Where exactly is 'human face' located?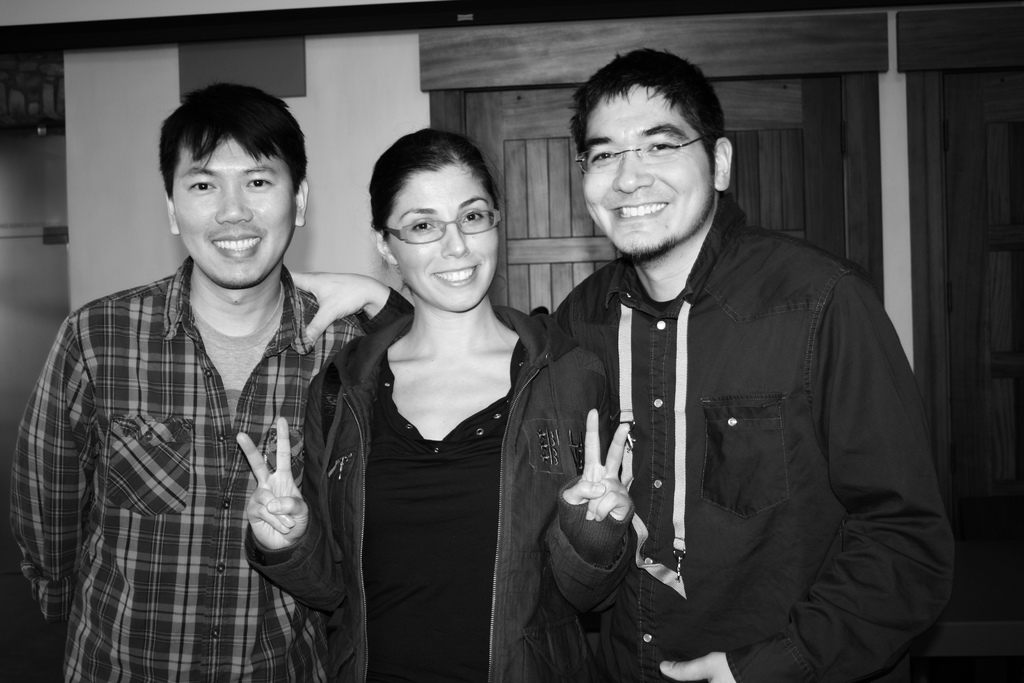
Its bounding box is region(168, 133, 299, 289).
